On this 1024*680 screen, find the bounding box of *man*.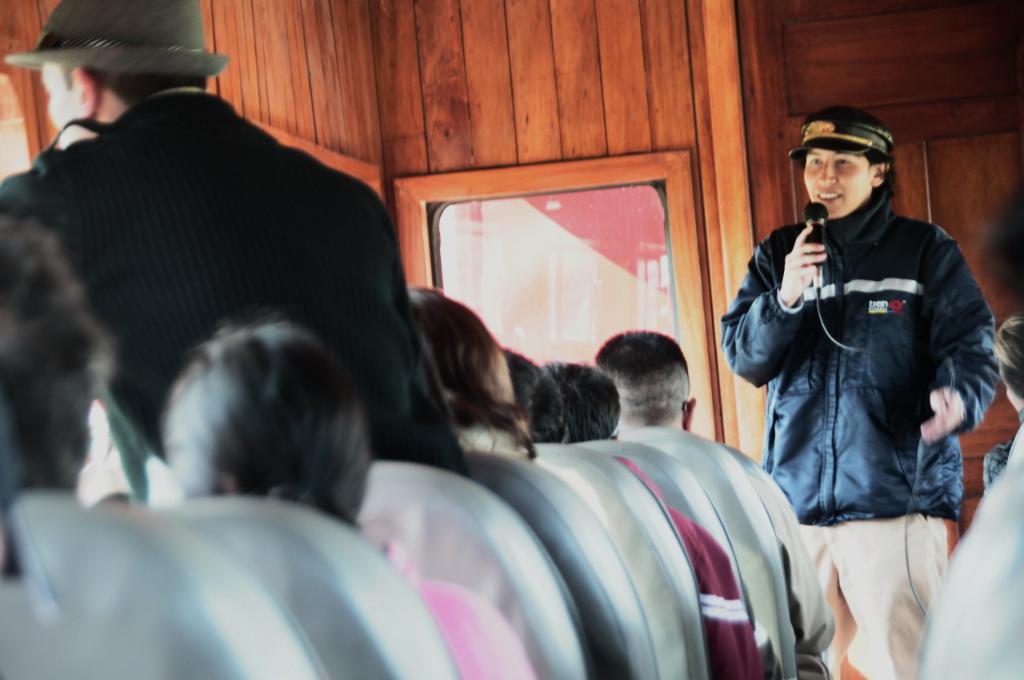
Bounding box: <box>0,0,473,477</box>.
